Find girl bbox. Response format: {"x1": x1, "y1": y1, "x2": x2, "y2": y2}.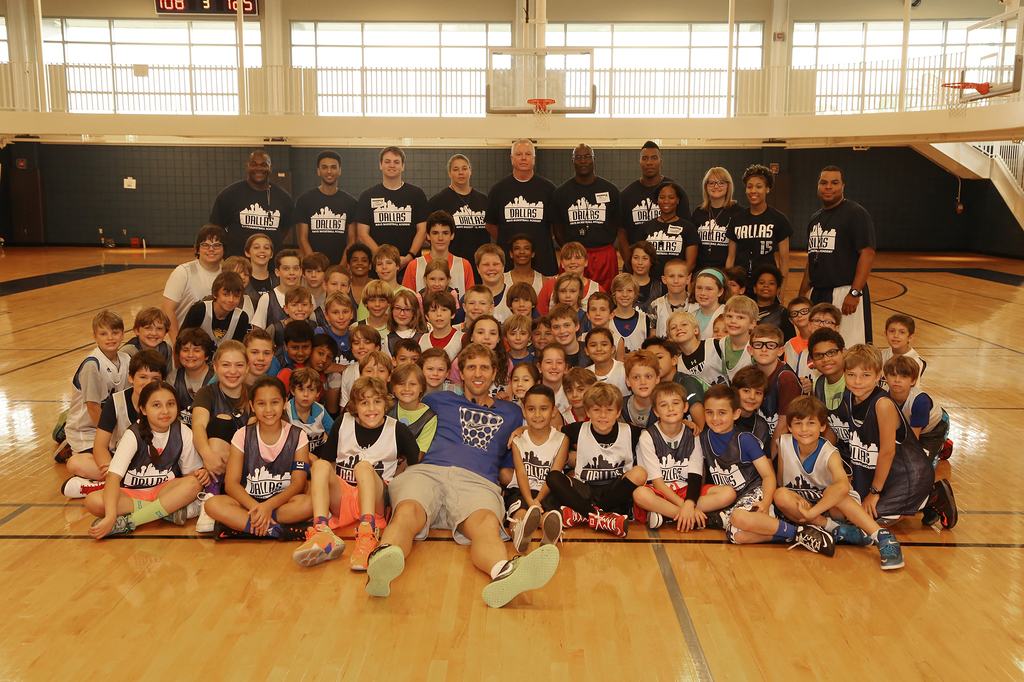
{"x1": 417, "y1": 255, "x2": 461, "y2": 321}.
